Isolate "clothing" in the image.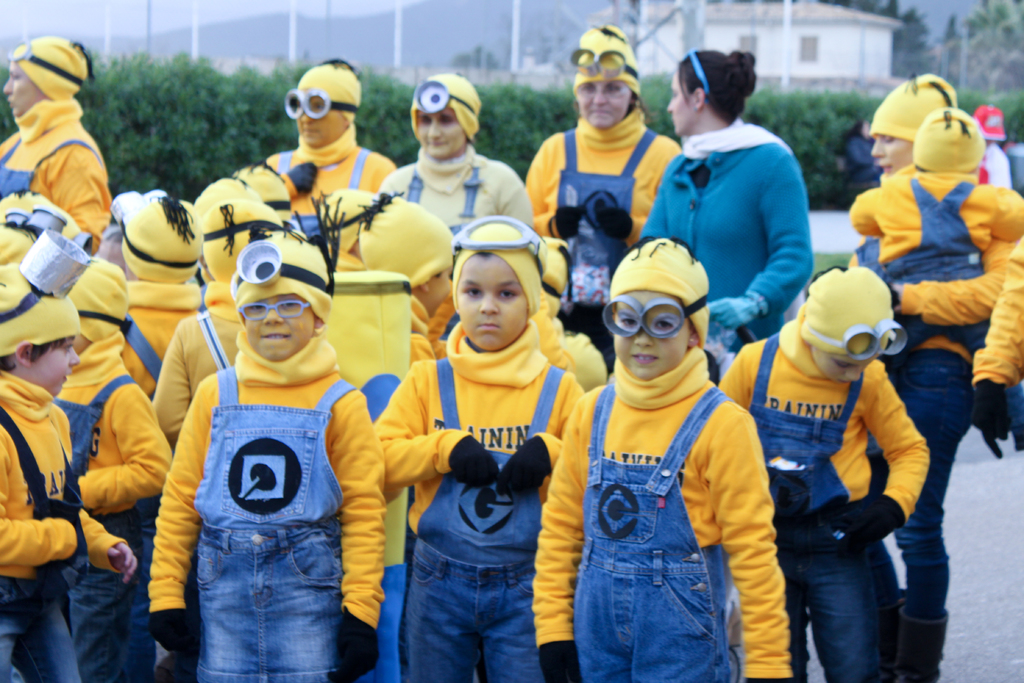
Isolated region: bbox=[264, 126, 400, 242].
